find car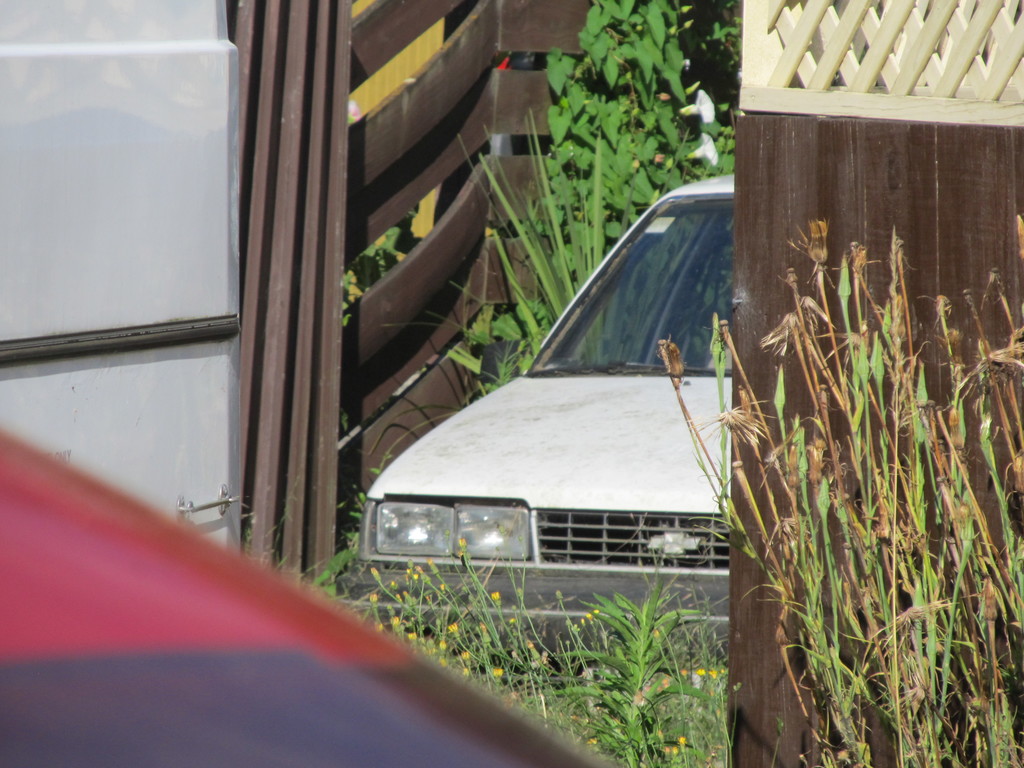
[x1=341, y1=167, x2=738, y2=673]
